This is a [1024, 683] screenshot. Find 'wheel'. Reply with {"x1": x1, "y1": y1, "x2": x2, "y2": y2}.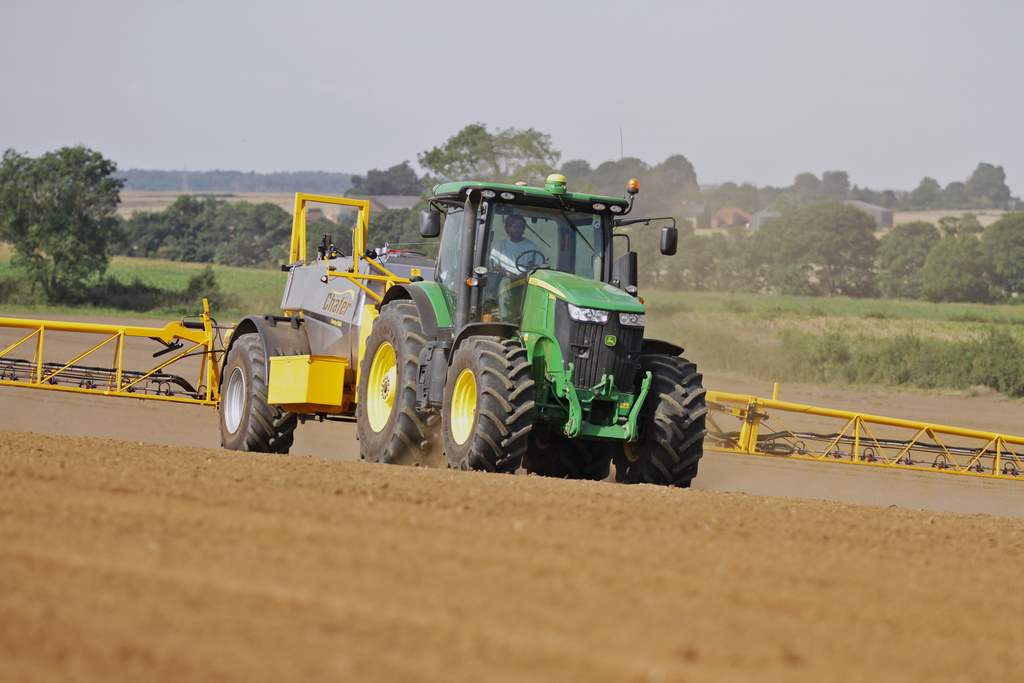
{"x1": 219, "y1": 333, "x2": 298, "y2": 451}.
